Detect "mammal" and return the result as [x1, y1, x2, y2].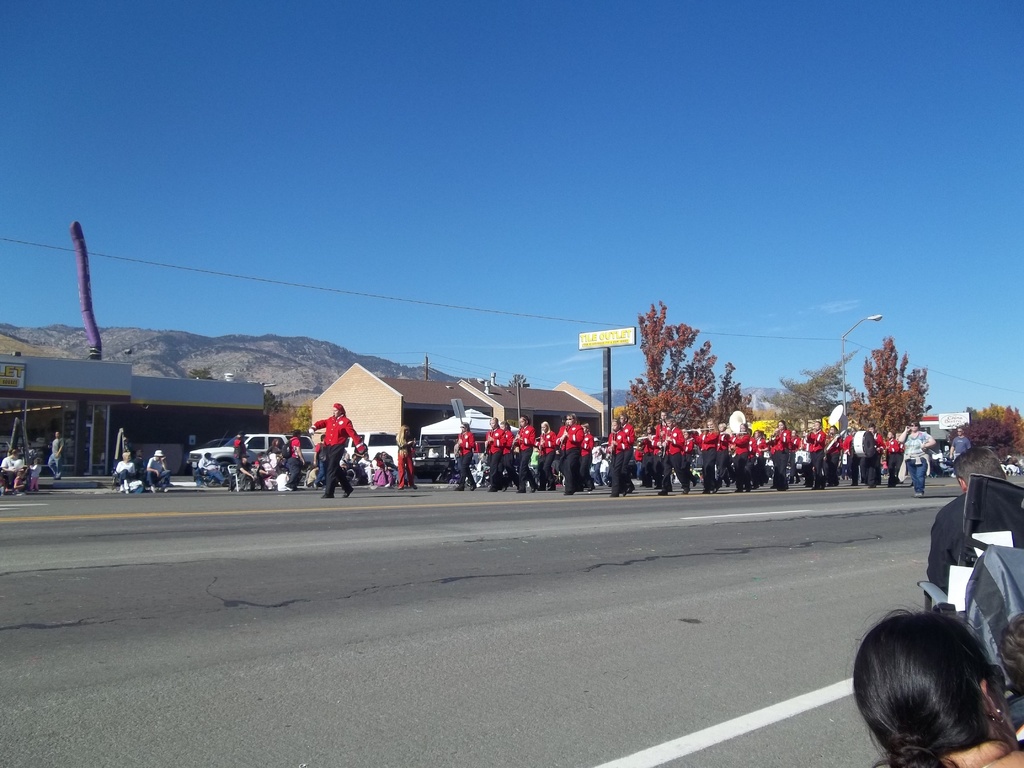
[380, 452, 407, 486].
